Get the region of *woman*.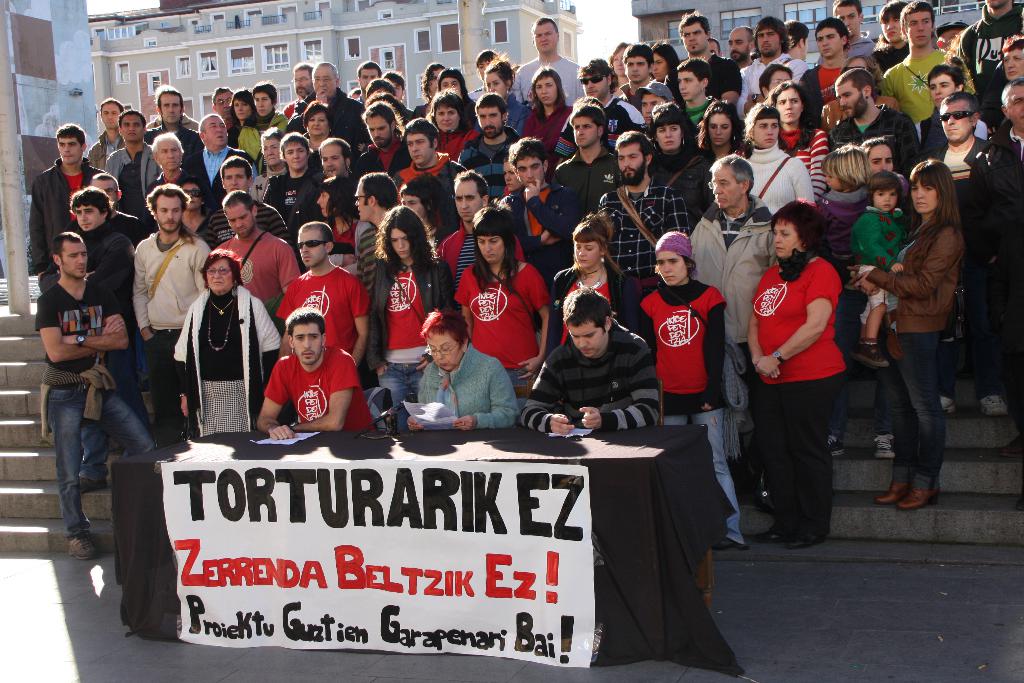
locate(744, 101, 813, 211).
